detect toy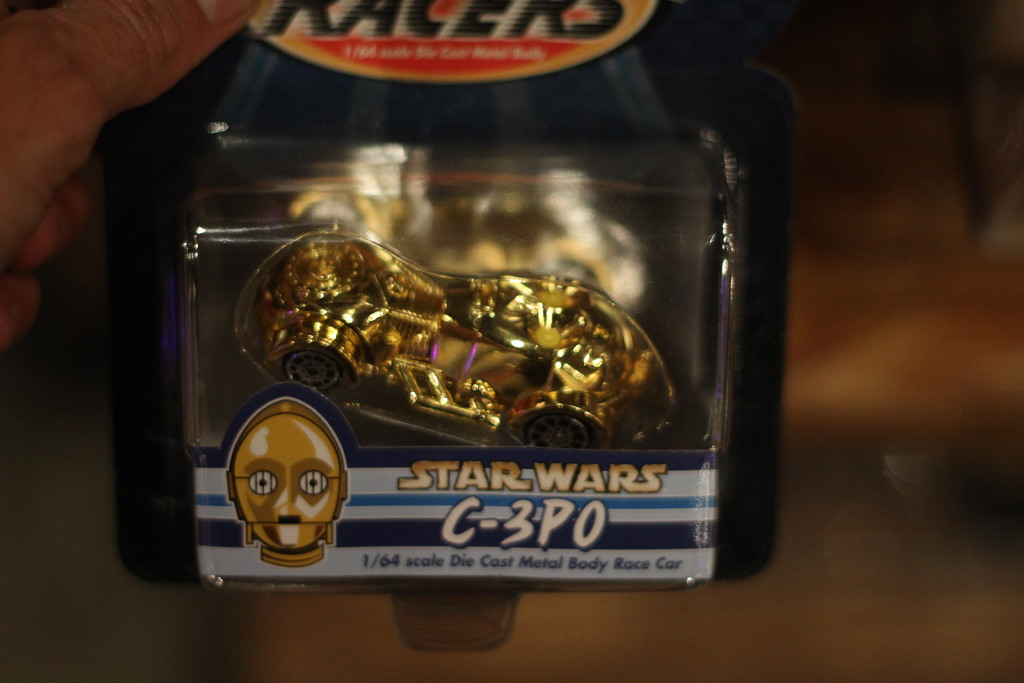
232:227:680:452
